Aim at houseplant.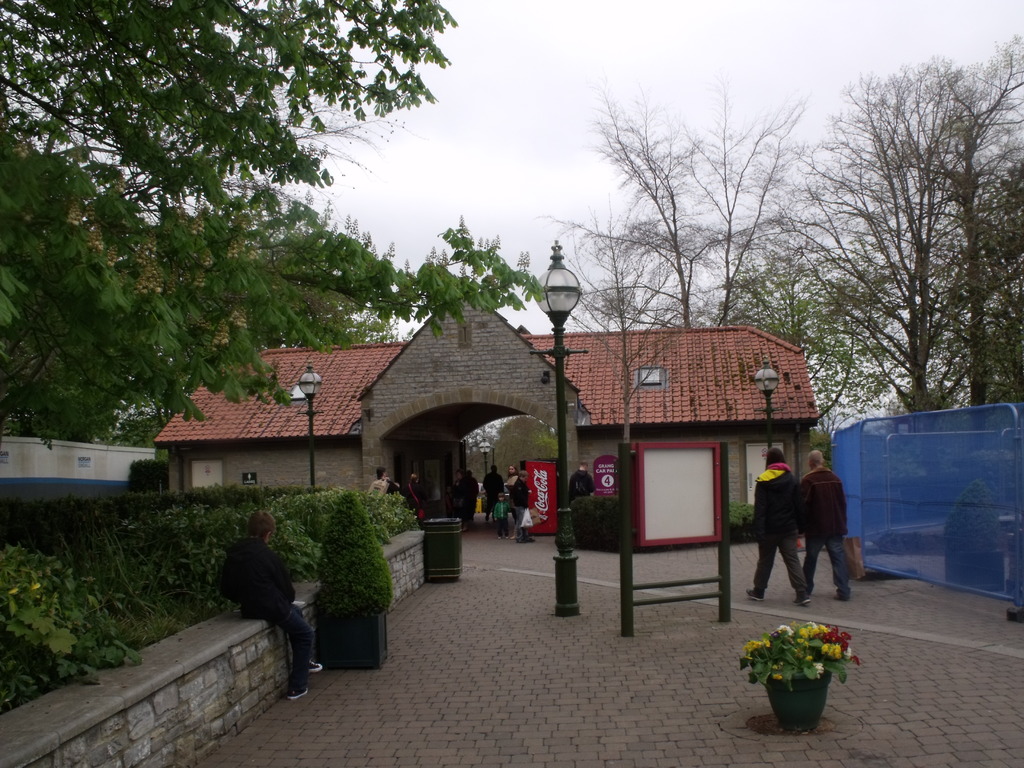
Aimed at (x1=732, y1=614, x2=861, y2=726).
